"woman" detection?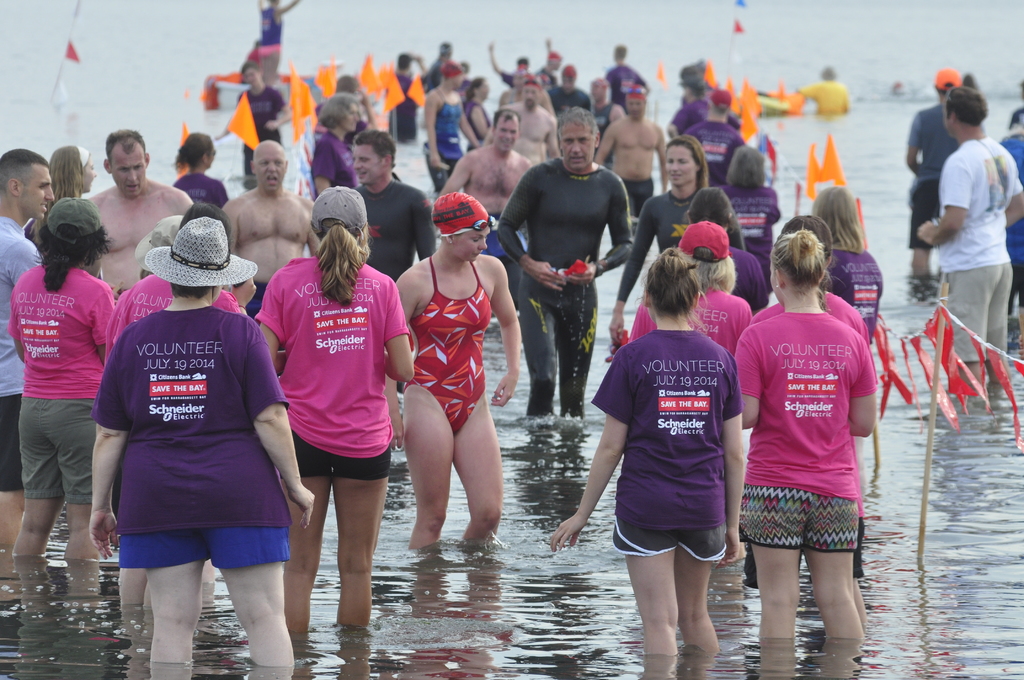
2,199,120,558
